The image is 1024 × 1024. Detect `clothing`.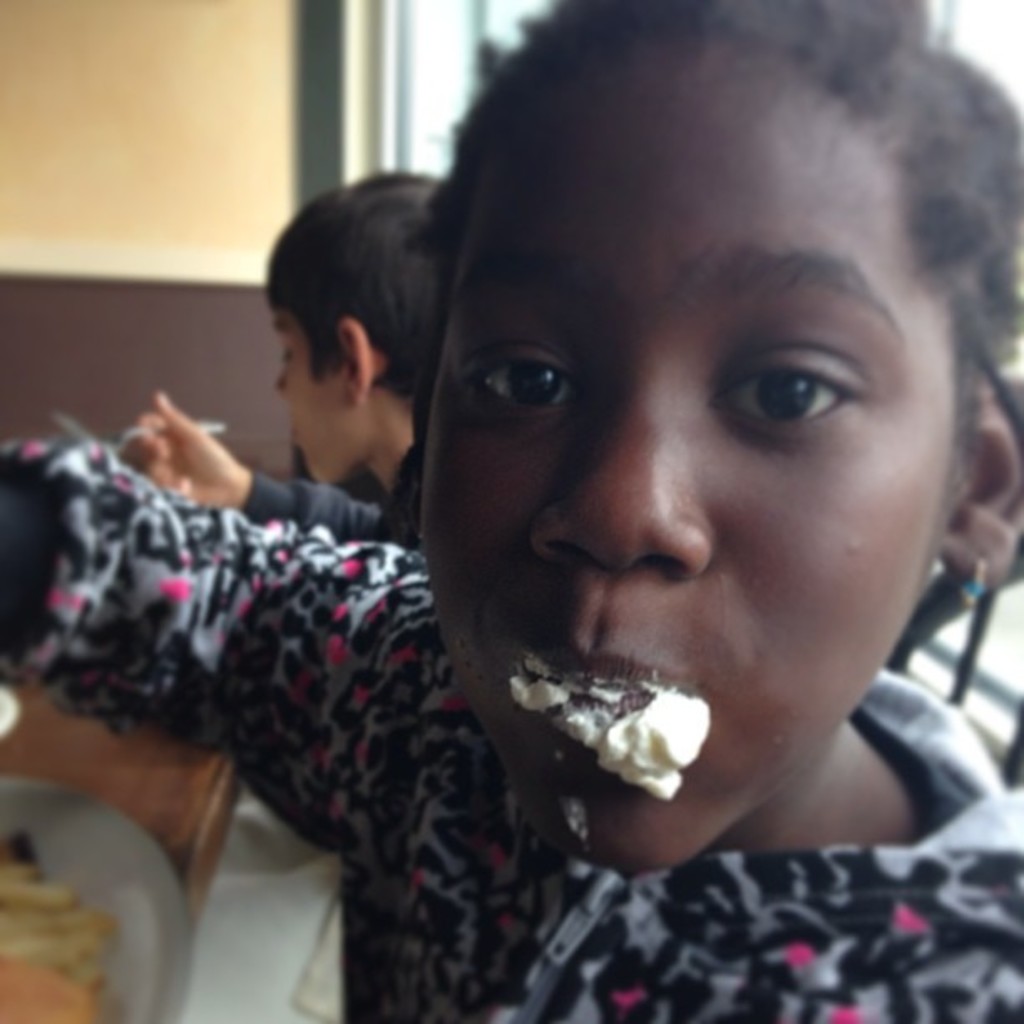
Detection: bbox=[0, 529, 1022, 1022].
